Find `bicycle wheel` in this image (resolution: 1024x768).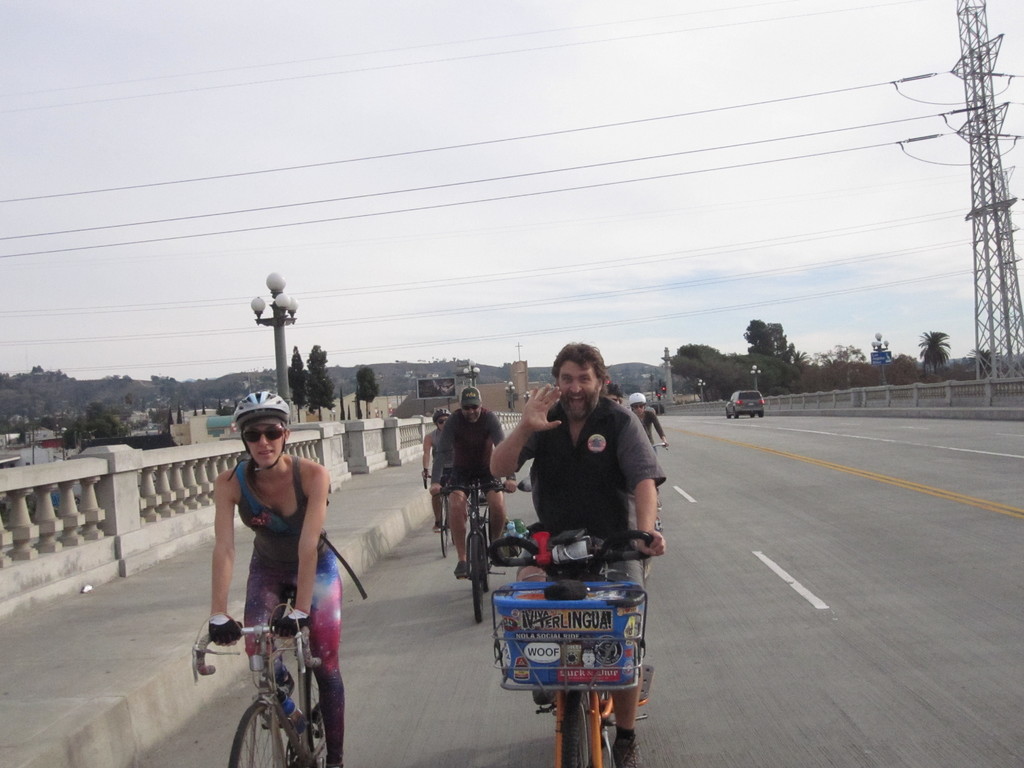
(x1=307, y1=657, x2=330, y2=767).
